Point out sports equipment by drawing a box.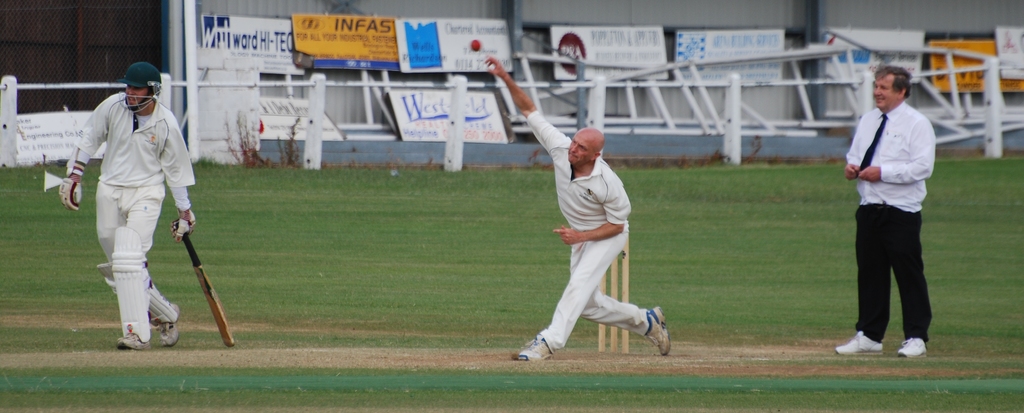
box=[468, 37, 481, 55].
